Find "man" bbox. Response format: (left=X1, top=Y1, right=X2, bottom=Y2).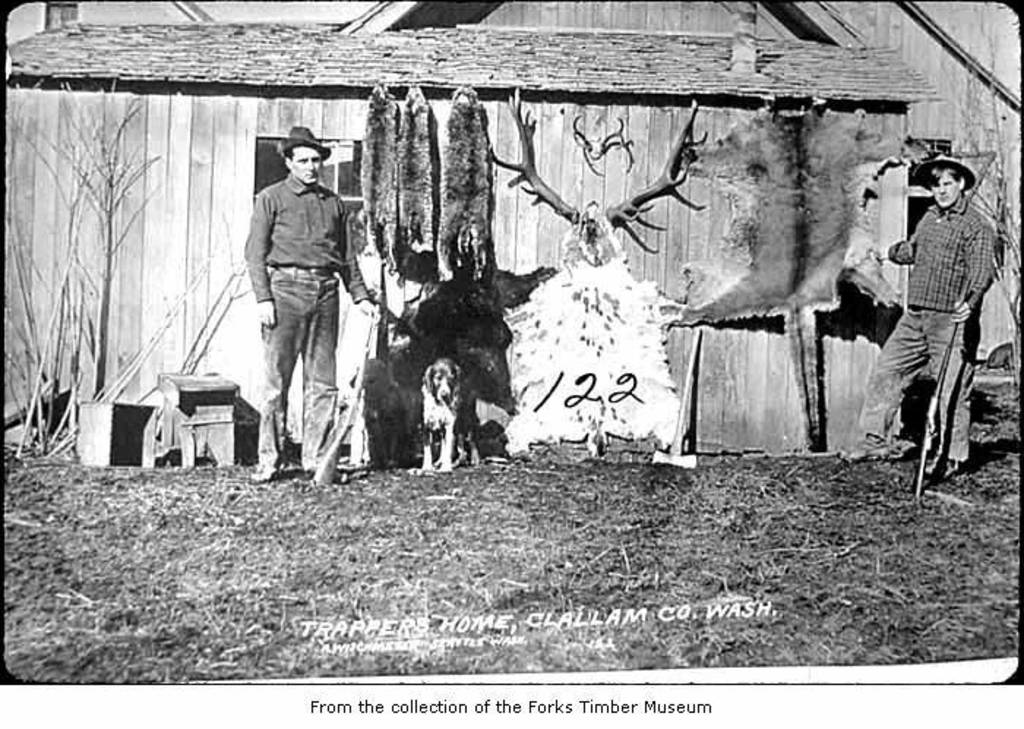
(left=838, top=155, right=998, bottom=474).
